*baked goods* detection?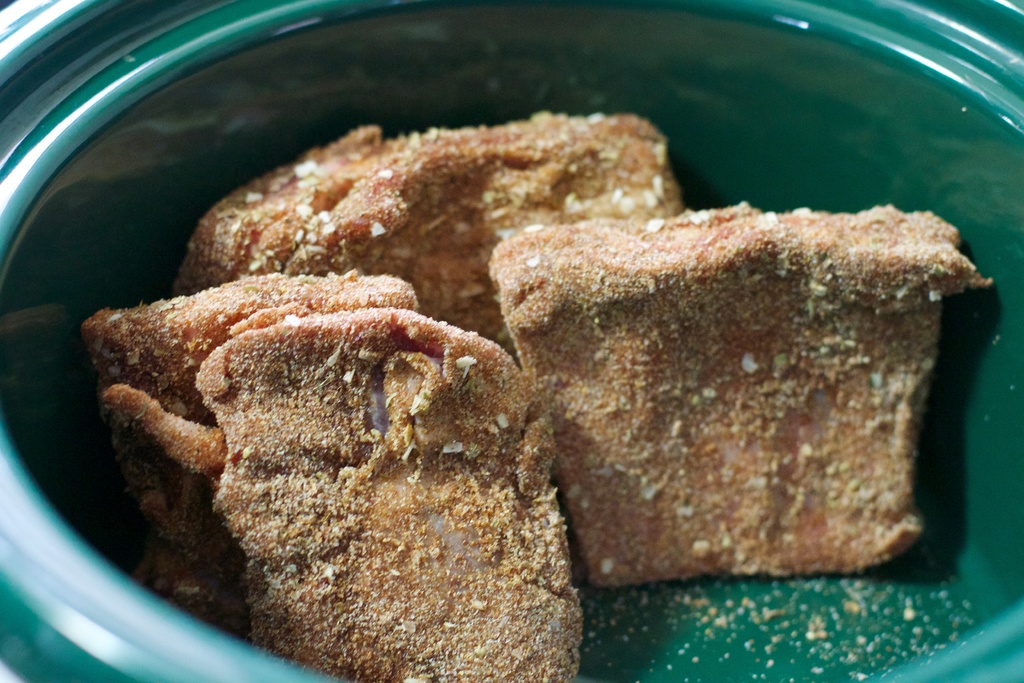
Rect(83, 274, 420, 629)
